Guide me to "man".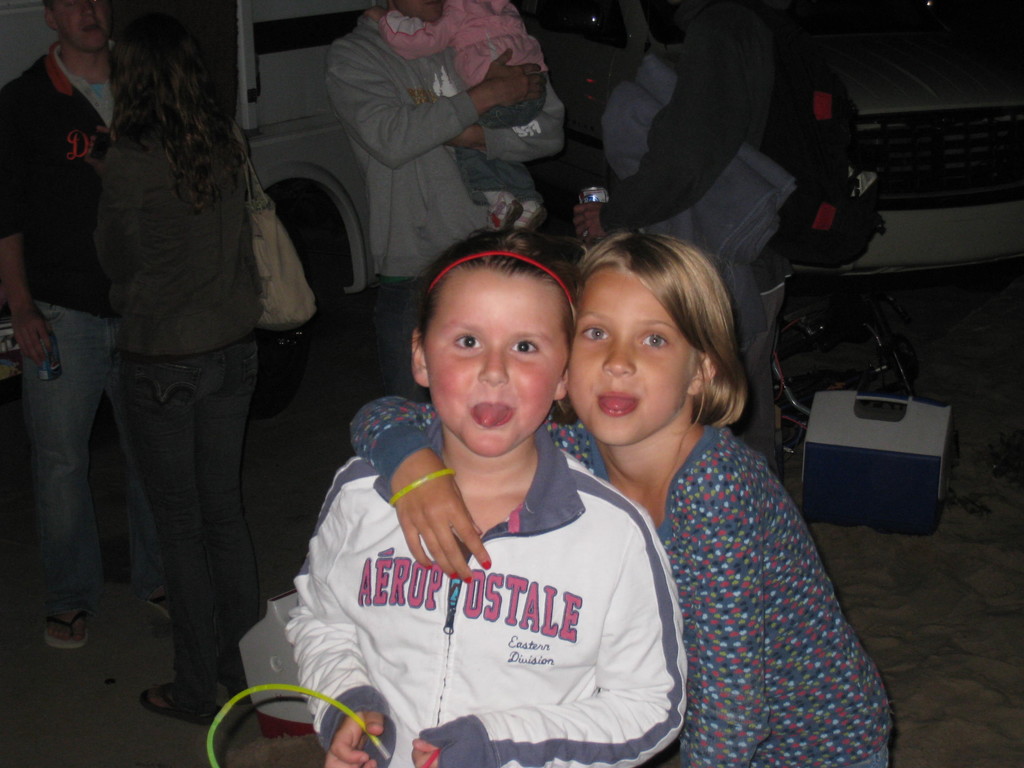
Guidance: <region>0, 0, 179, 647</region>.
